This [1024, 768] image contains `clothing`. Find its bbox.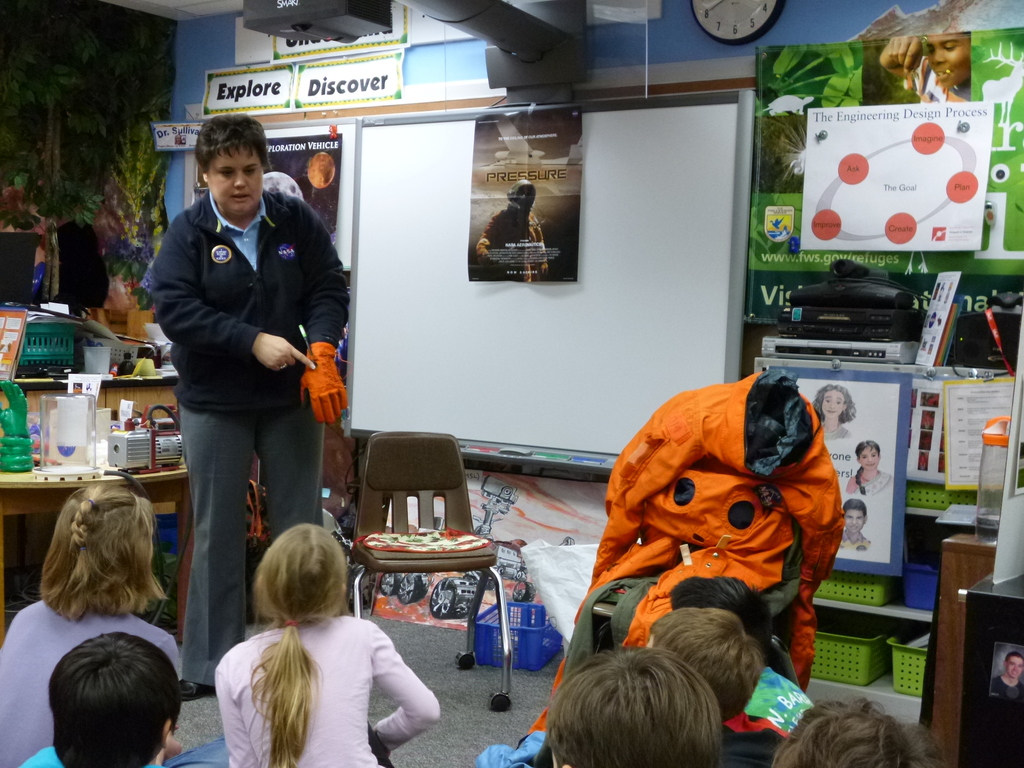
rect(582, 358, 853, 699).
